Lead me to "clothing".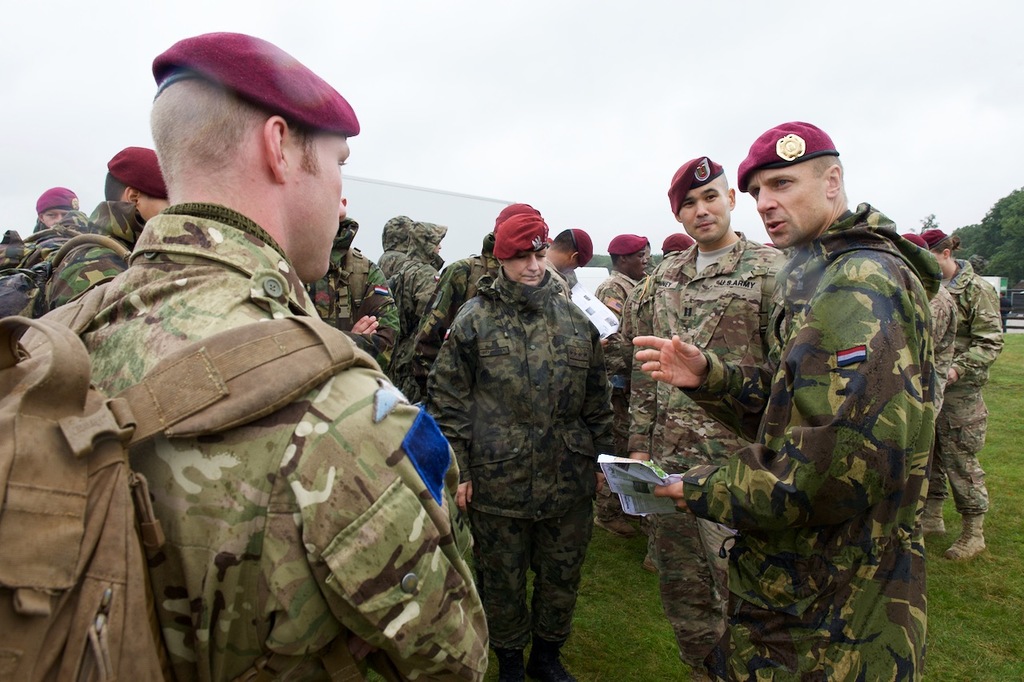
Lead to (418, 269, 610, 647).
